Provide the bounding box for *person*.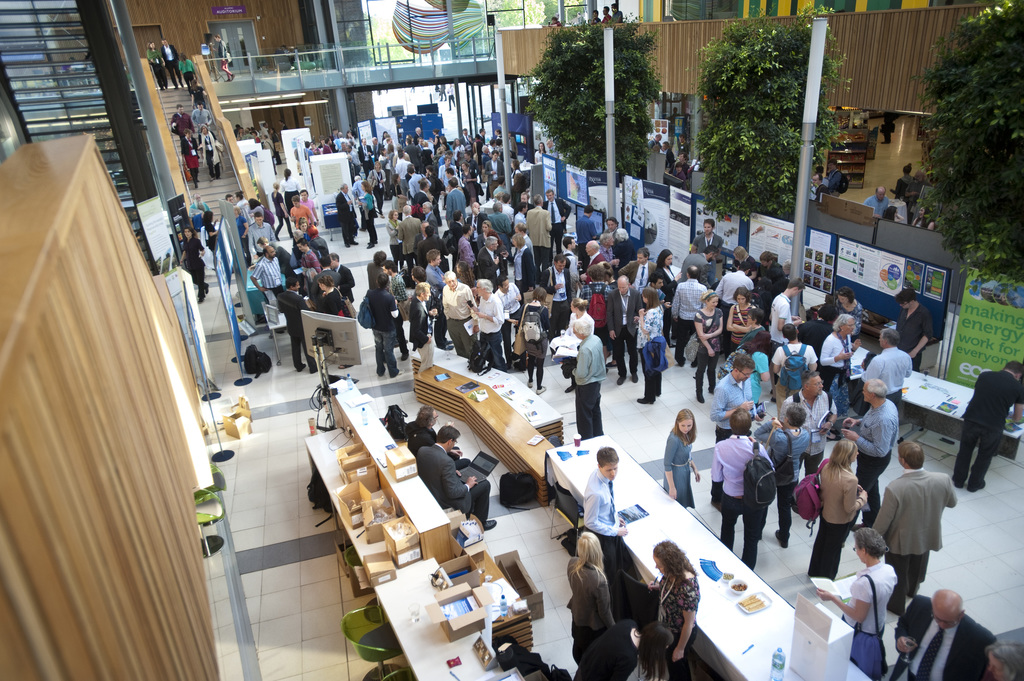
bbox=(398, 207, 423, 252).
